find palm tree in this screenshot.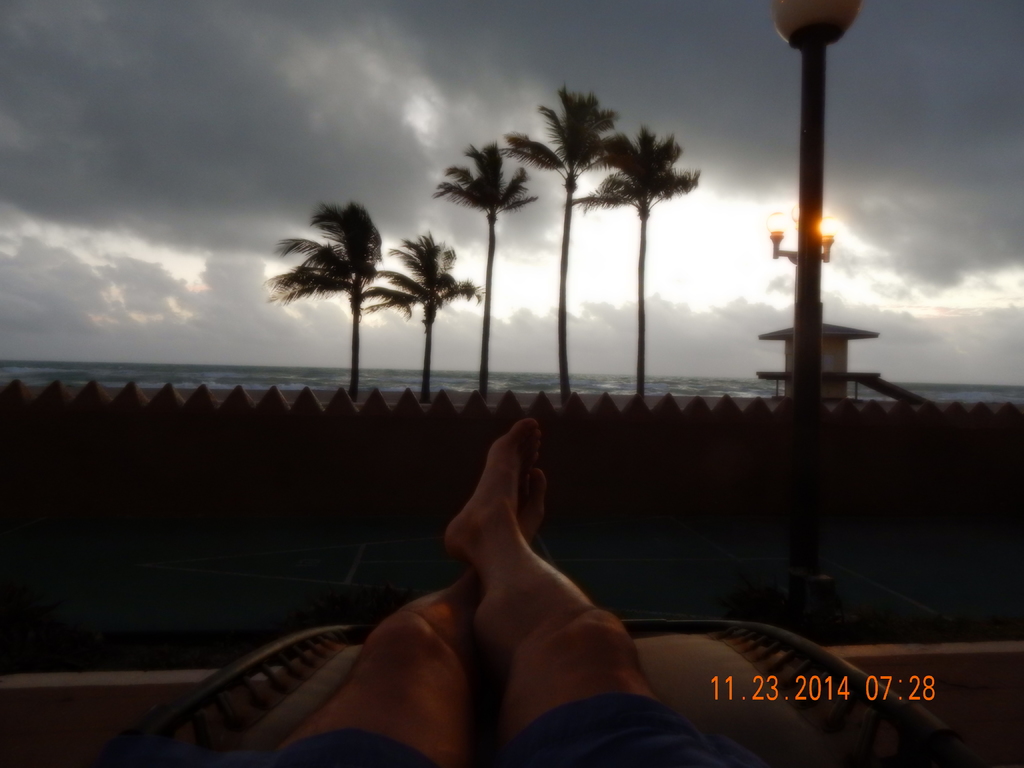
The bounding box for palm tree is <box>447,145,513,380</box>.
